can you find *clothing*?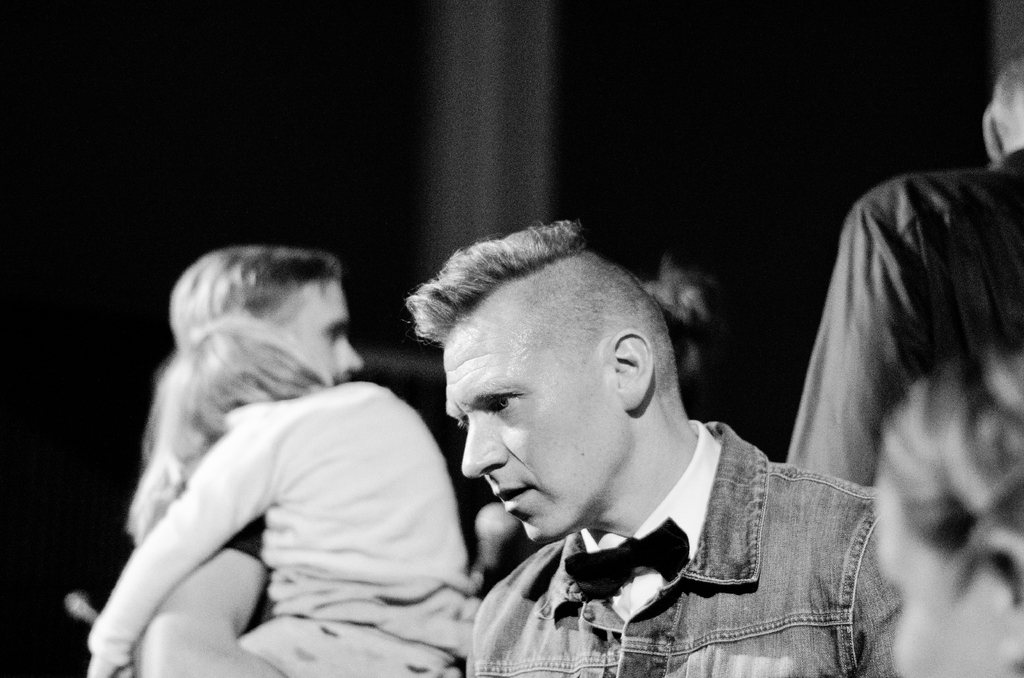
Yes, bounding box: 460, 418, 881, 676.
